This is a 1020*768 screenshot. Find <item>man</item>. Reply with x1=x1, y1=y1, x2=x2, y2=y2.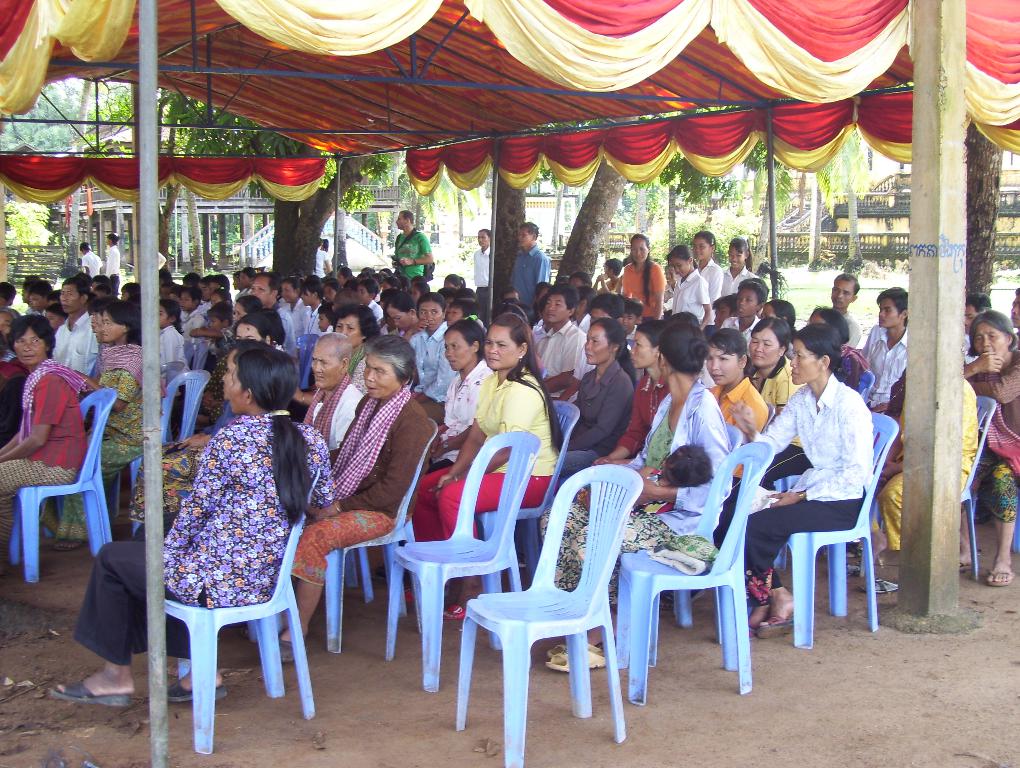
x1=247, y1=273, x2=305, y2=384.
